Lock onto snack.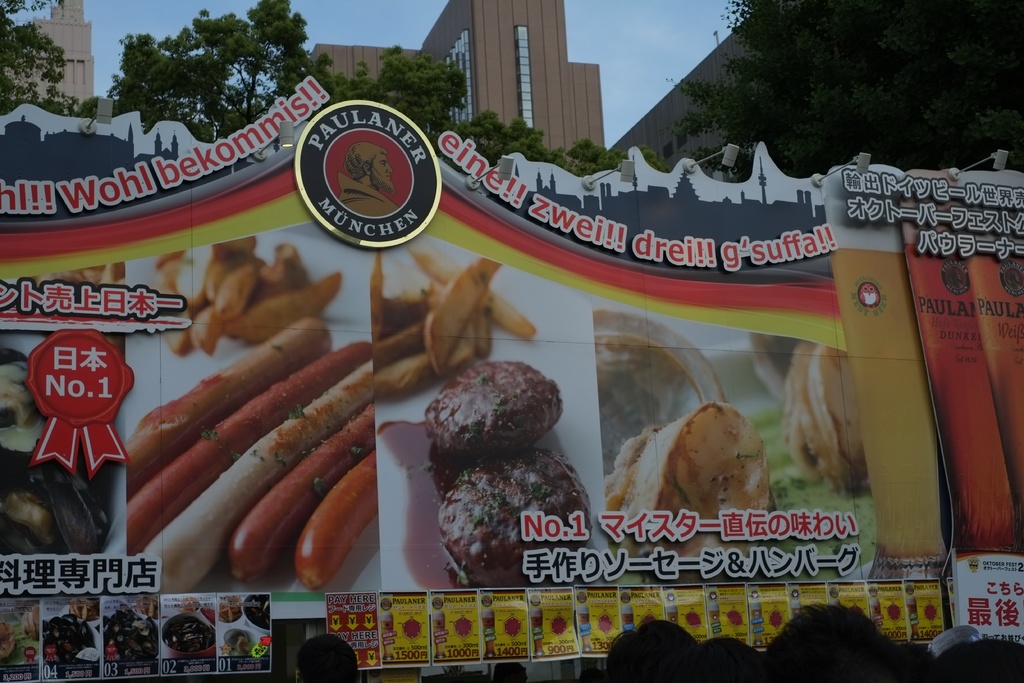
Locked: <bbox>440, 460, 594, 588</bbox>.
